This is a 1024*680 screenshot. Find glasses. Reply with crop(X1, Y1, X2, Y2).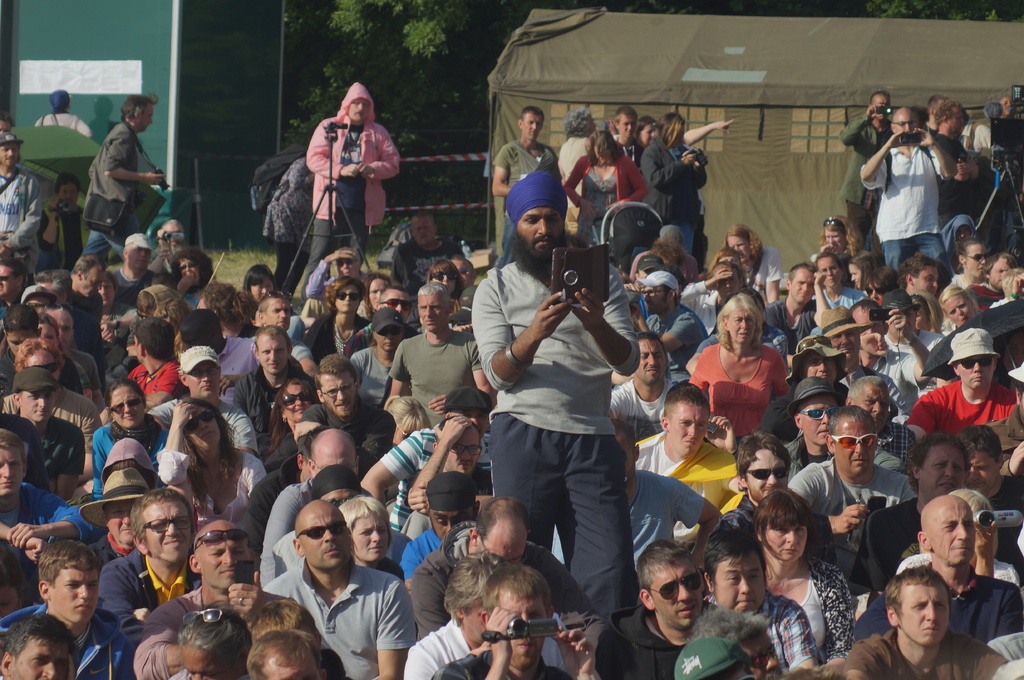
crop(889, 121, 916, 127).
